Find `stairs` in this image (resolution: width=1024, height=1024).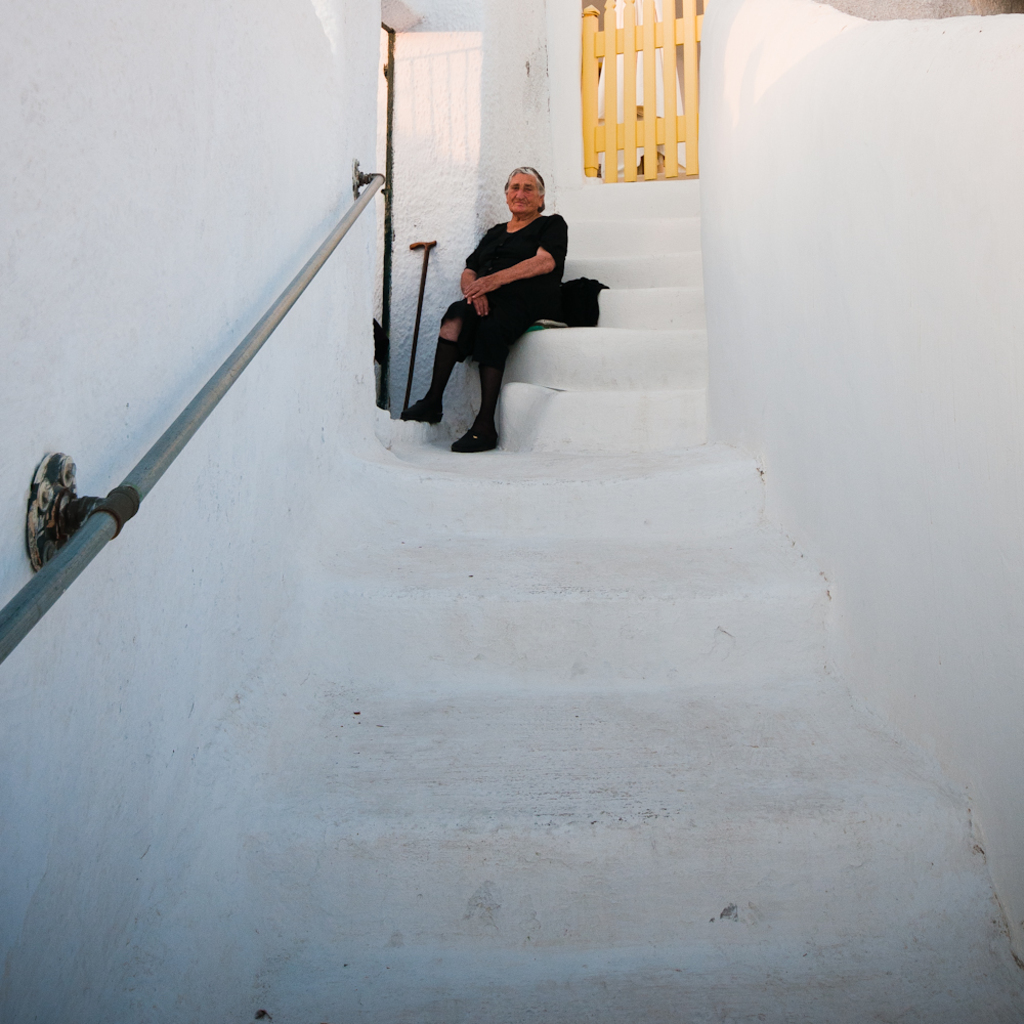
76, 207, 1023, 1023.
